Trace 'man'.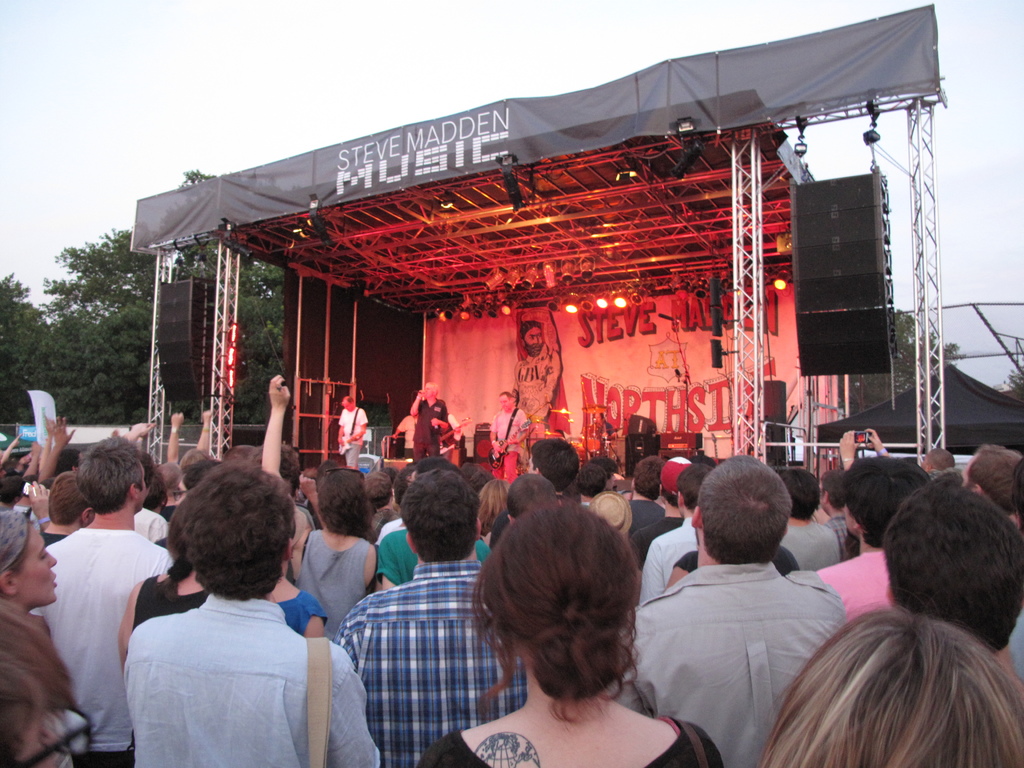
Traced to 393/415/417/459.
